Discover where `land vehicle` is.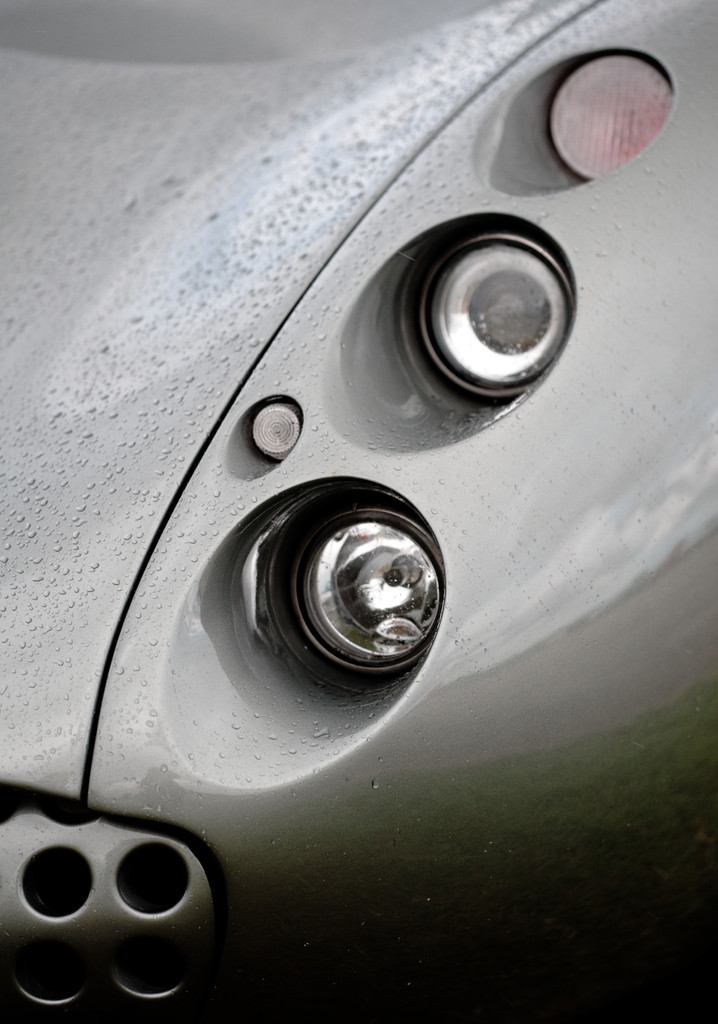
Discovered at 0,0,717,1023.
